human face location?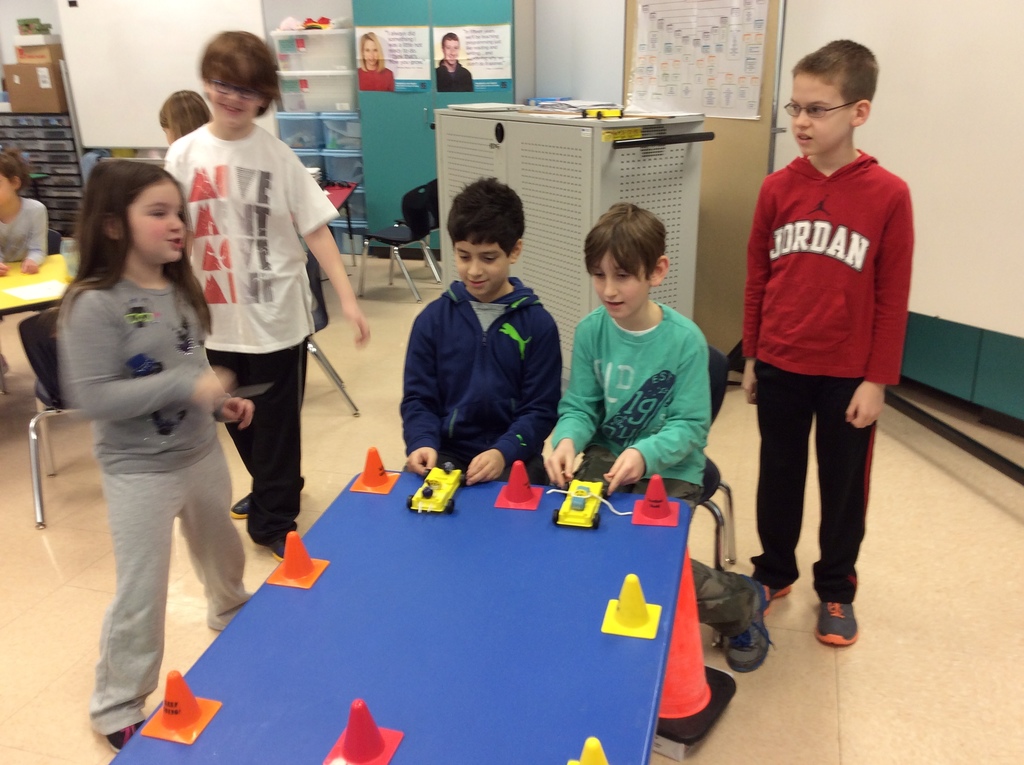
125,173,188,260
